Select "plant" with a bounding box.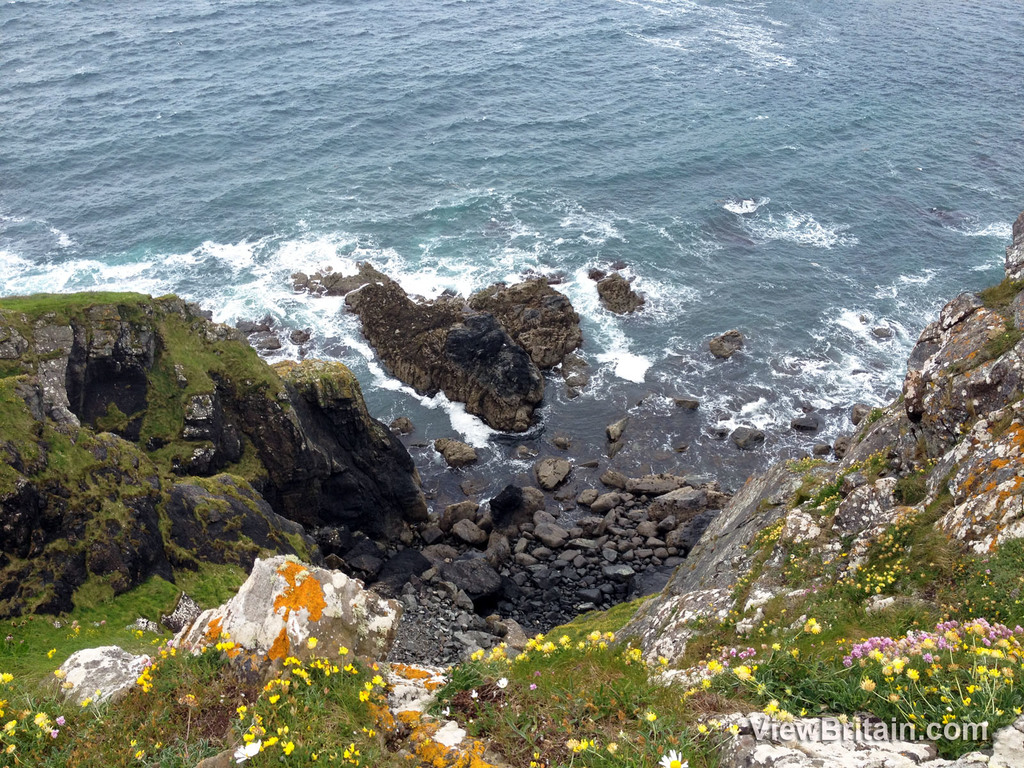
bbox=[435, 611, 722, 767].
